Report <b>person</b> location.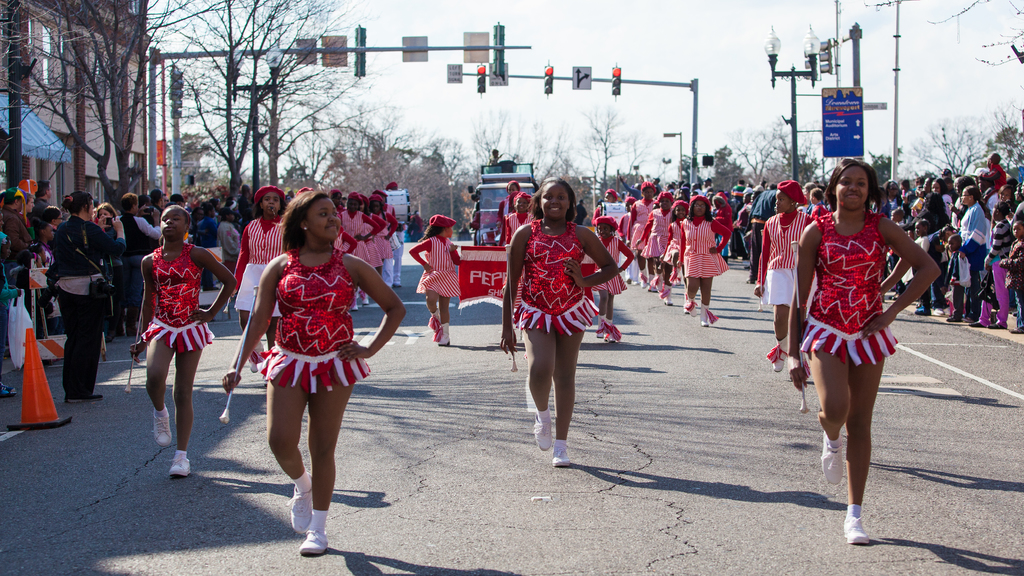
Report: Rect(122, 211, 234, 480).
